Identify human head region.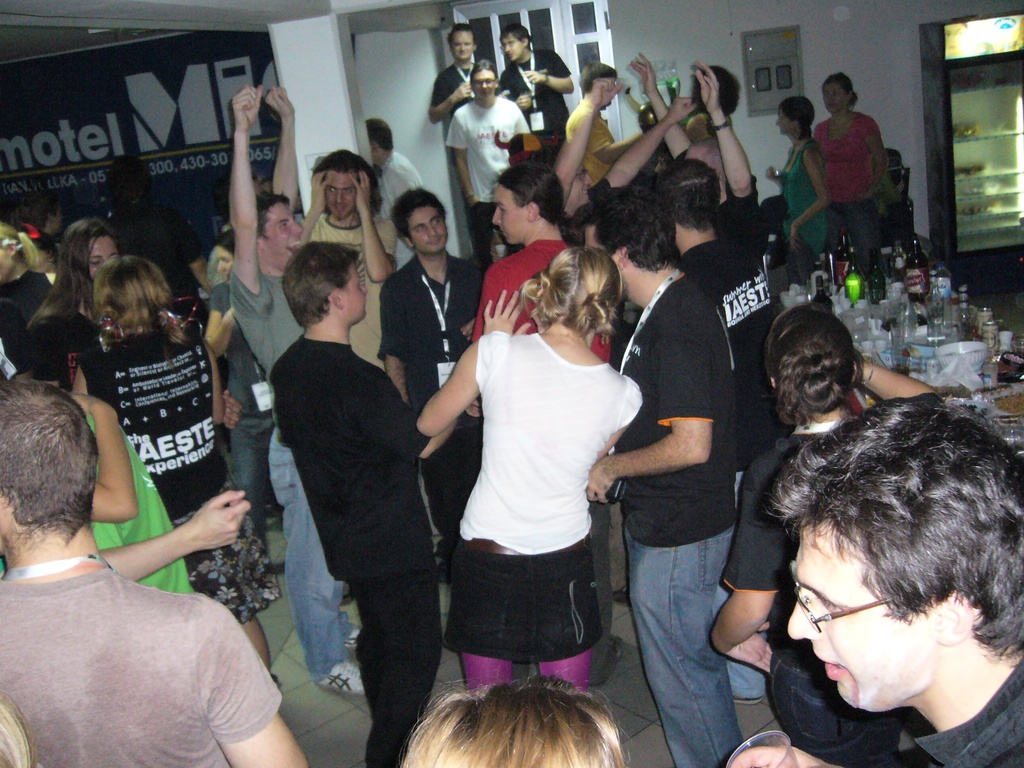
Region: BBox(404, 682, 621, 767).
